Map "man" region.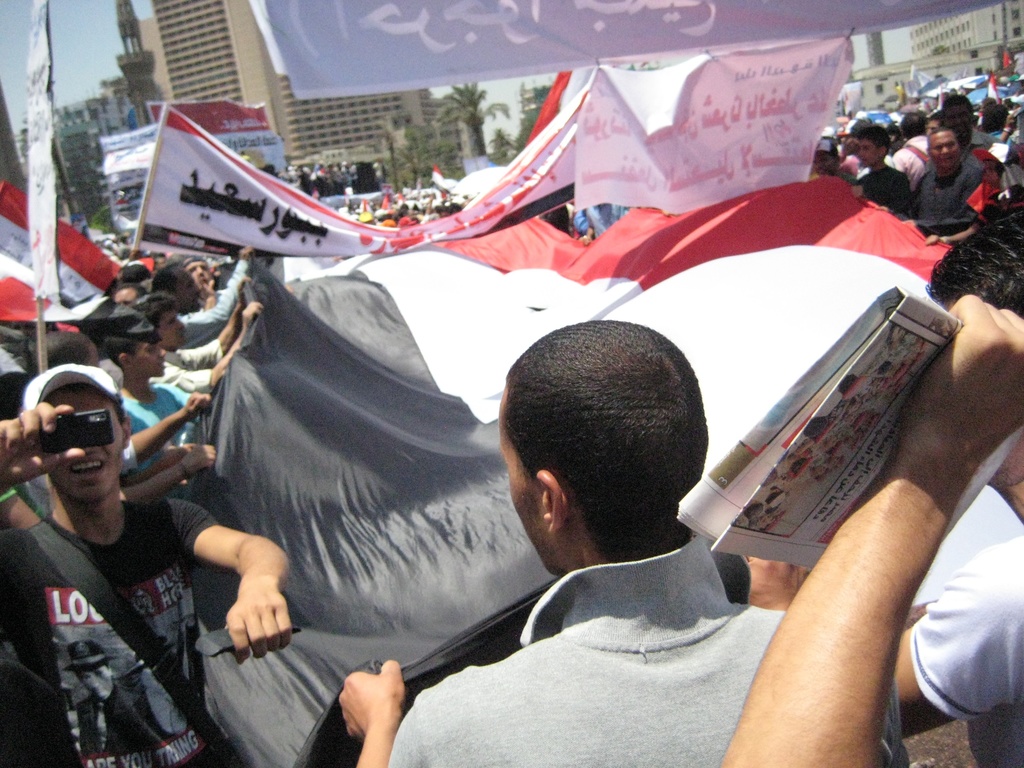
Mapped to box=[911, 129, 980, 239].
